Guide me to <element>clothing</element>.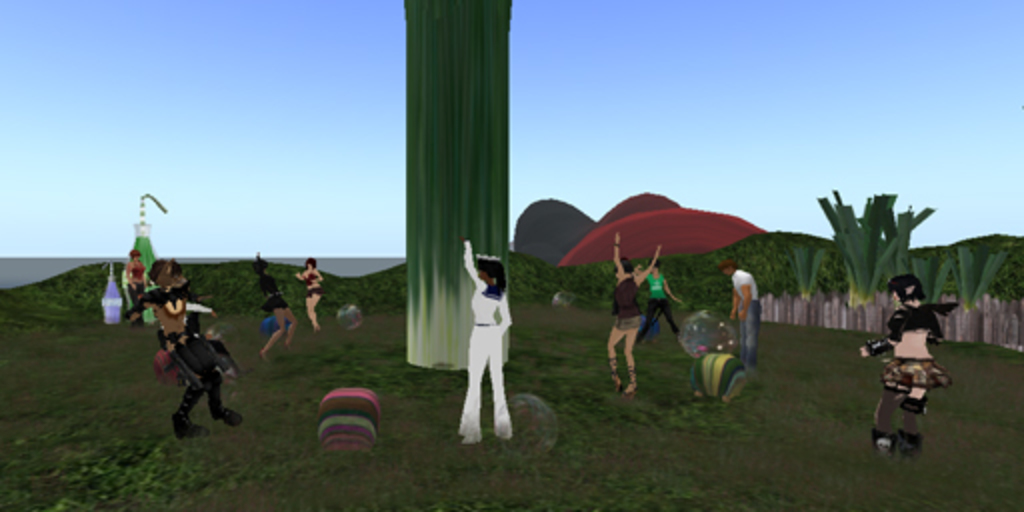
Guidance: box(126, 260, 146, 318).
